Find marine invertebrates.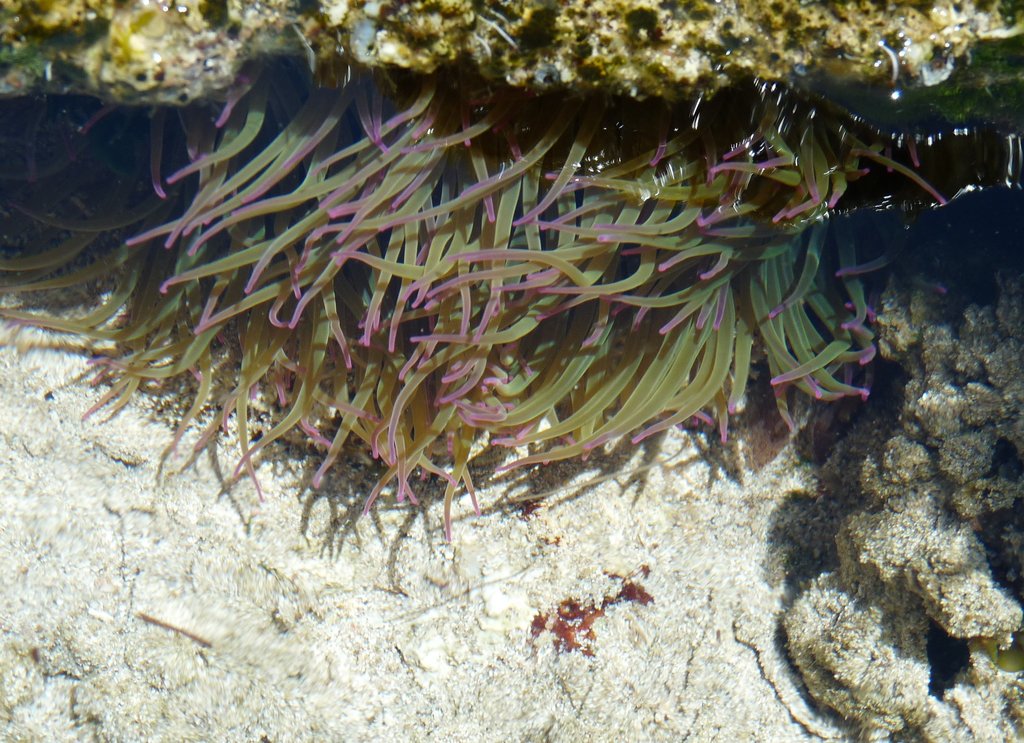
detection(134, 71, 890, 497).
